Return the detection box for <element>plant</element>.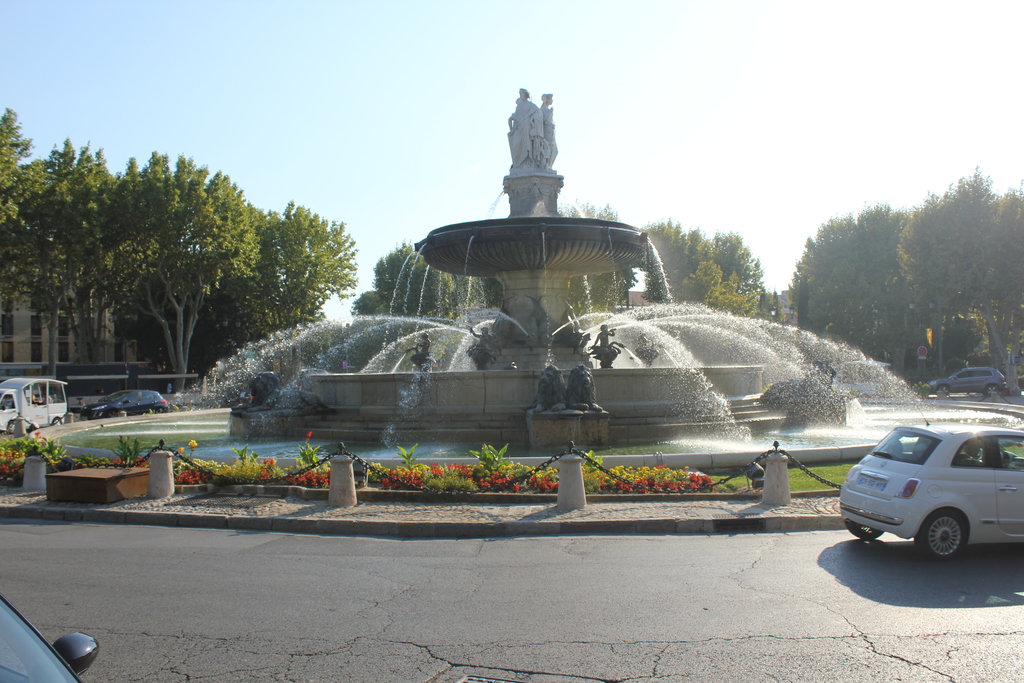
bbox=[397, 440, 422, 468].
